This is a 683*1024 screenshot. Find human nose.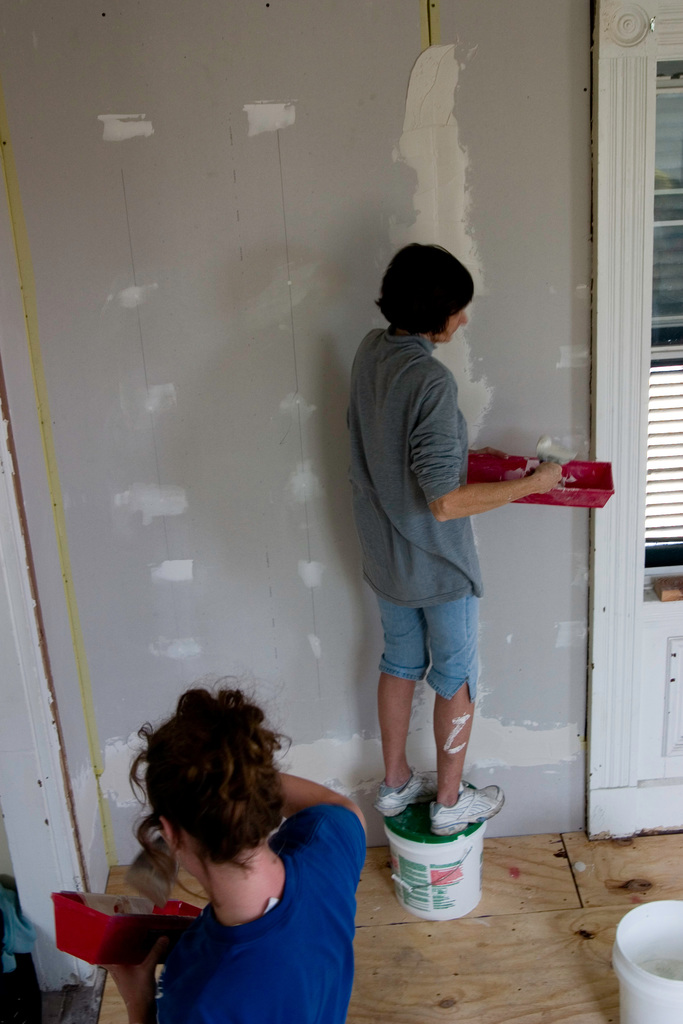
Bounding box: x1=459 y1=310 x2=470 y2=327.
